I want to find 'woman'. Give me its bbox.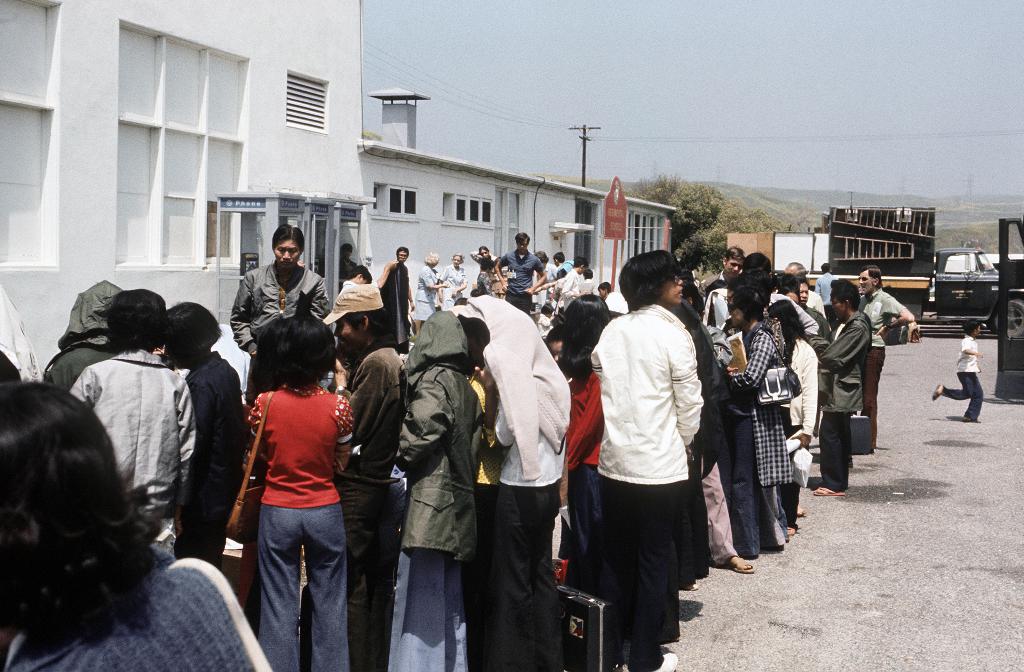
x1=442 y1=251 x2=460 y2=300.
